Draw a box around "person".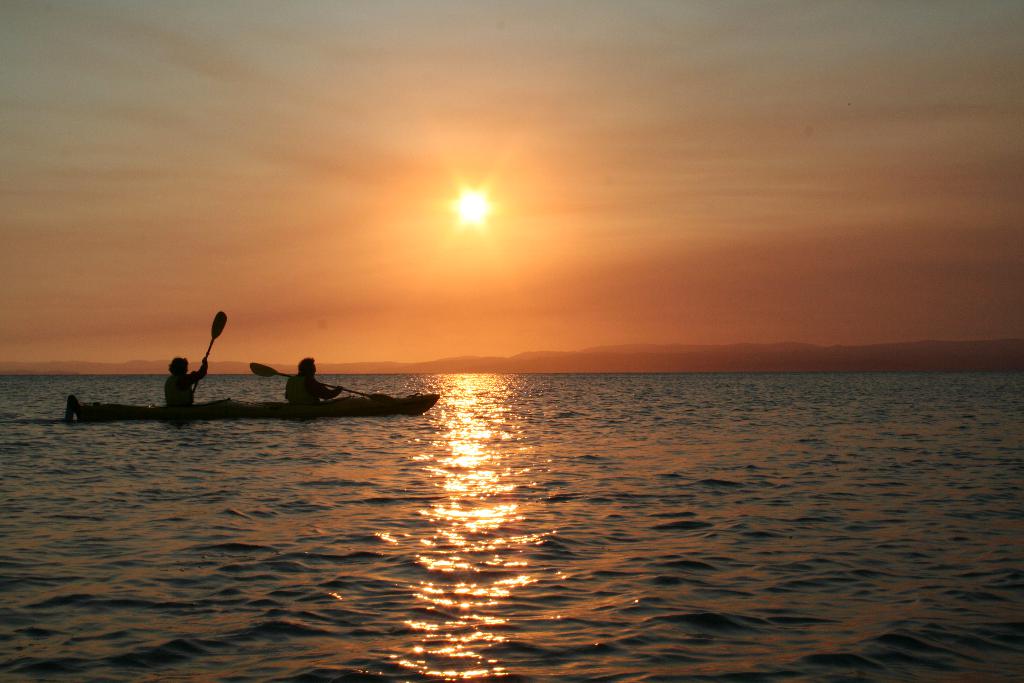
[x1=163, y1=353, x2=205, y2=407].
